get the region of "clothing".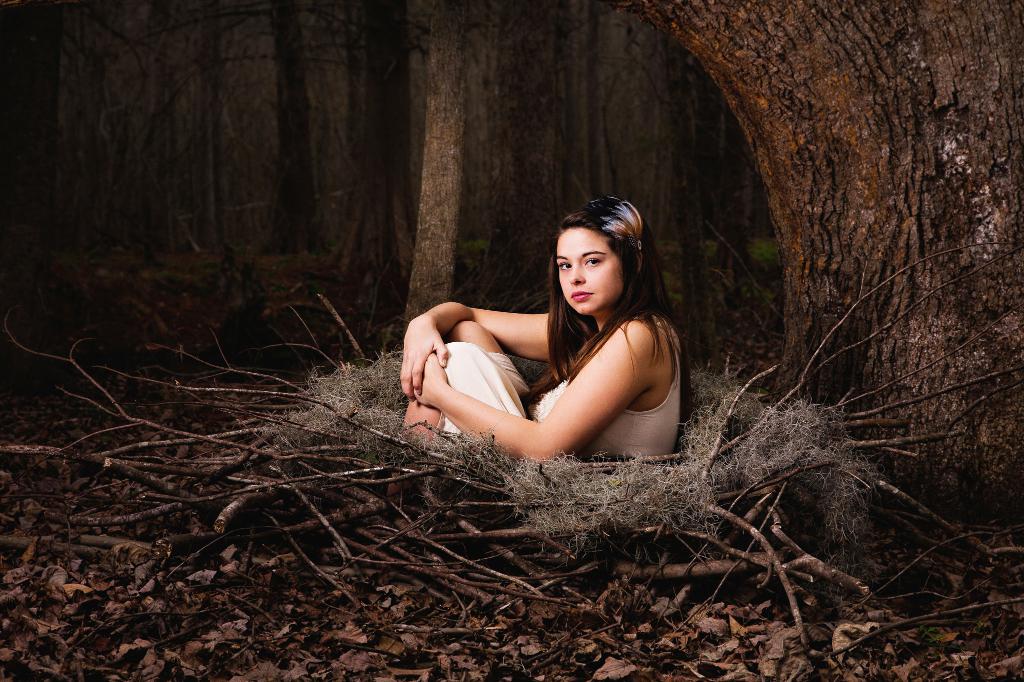
box(434, 318, 681, 463).
